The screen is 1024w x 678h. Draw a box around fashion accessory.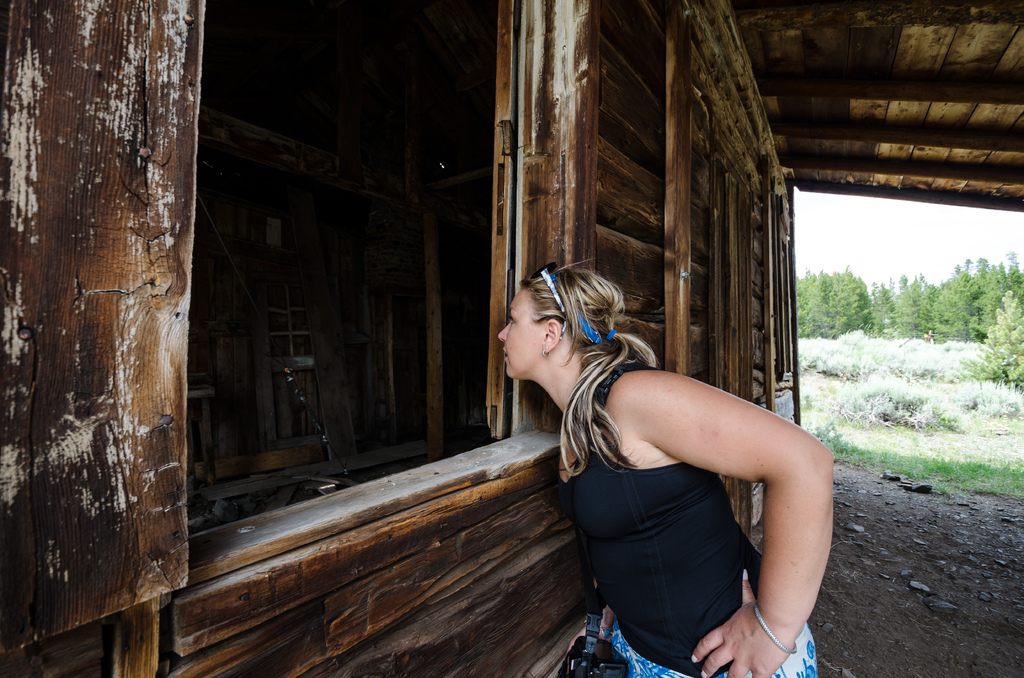
box=[753, 599, 801, 656].
